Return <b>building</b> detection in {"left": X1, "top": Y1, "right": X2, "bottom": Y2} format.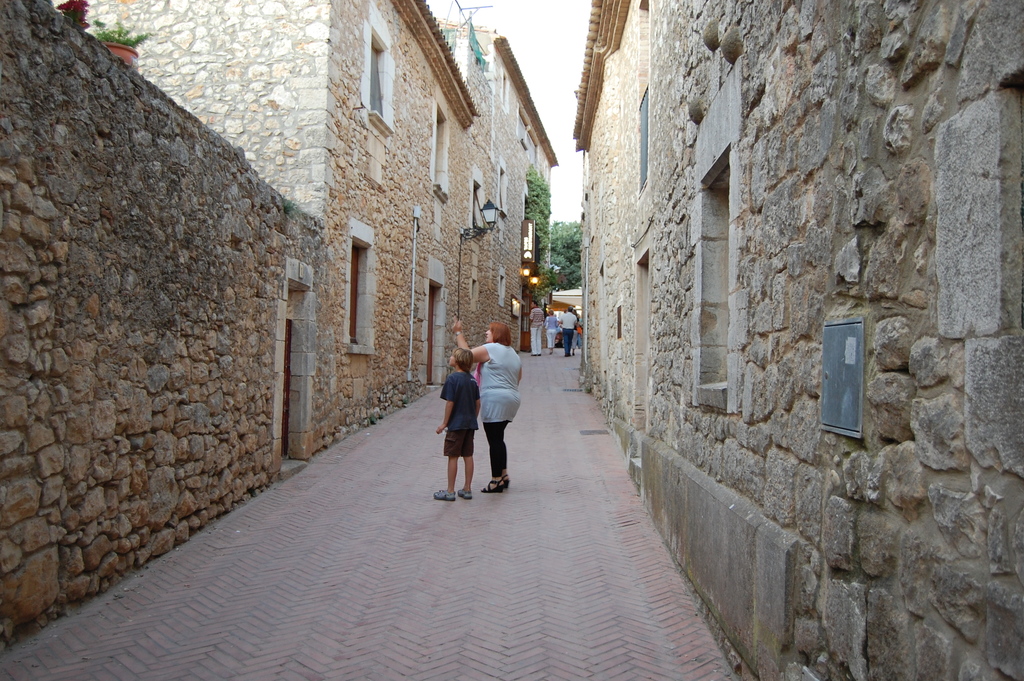
{"left": 570, "top": 0, "right": 1023, "bottom": 680}.
